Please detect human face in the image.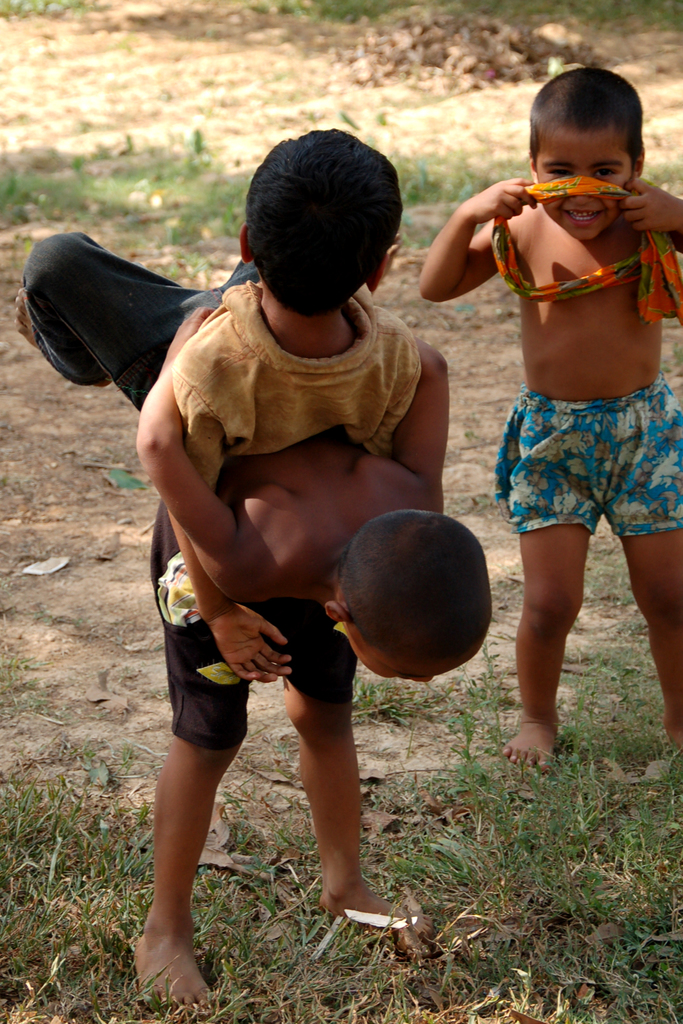
[left=337, top=619, right=466, bottom=682].
